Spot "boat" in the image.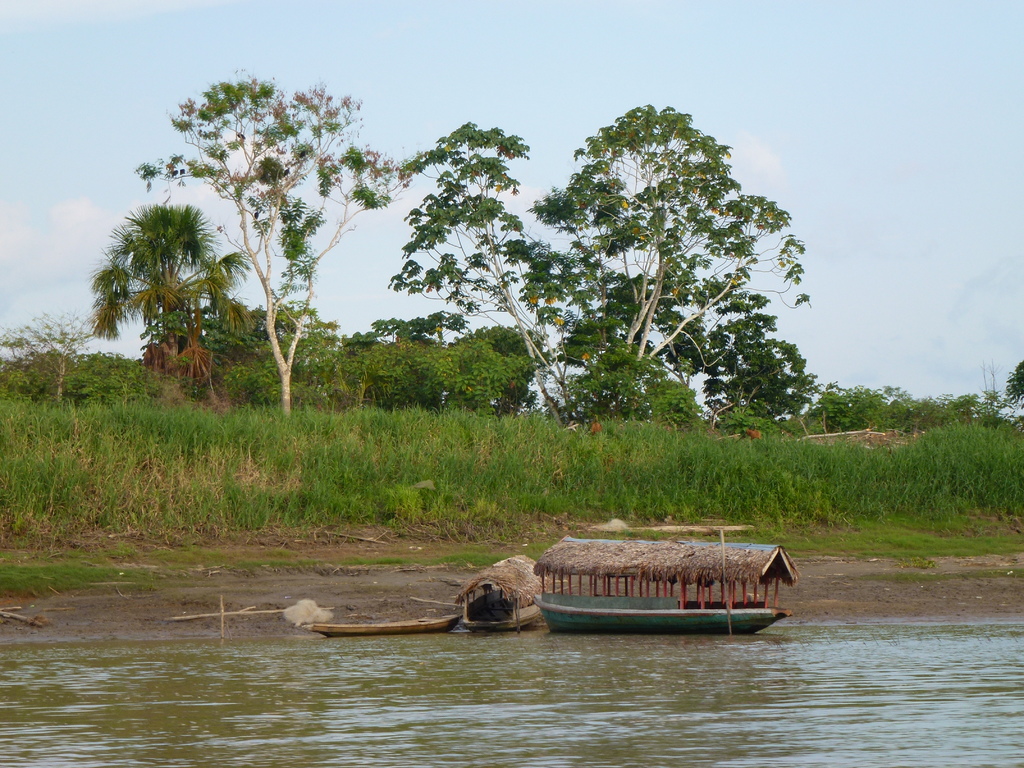
"boat" found at l=506, t=518, r=800, b=639.
